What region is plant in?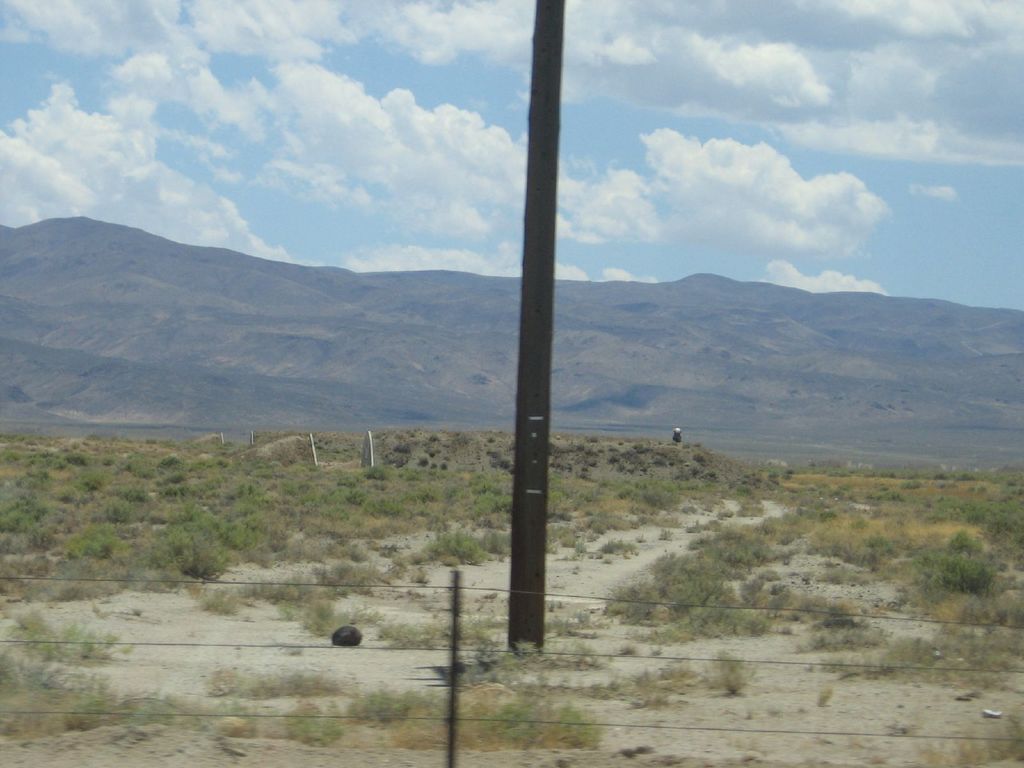
BBox(922, 706, 1023, 767).
